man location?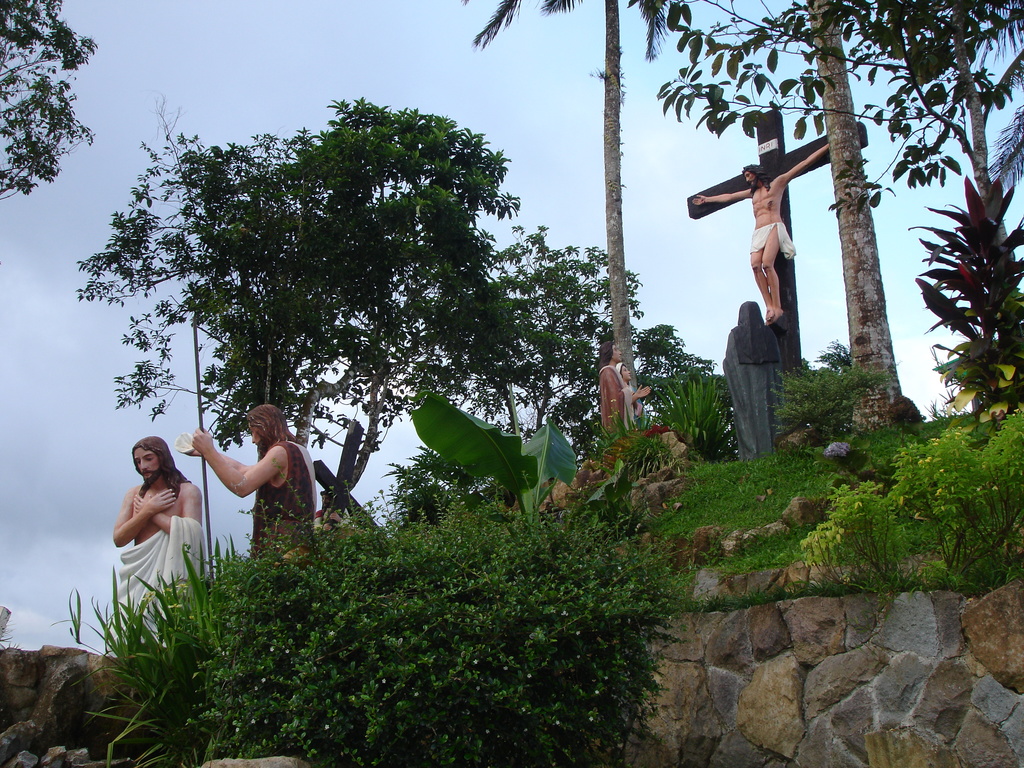
select_region(92, 426, 212, 623)
